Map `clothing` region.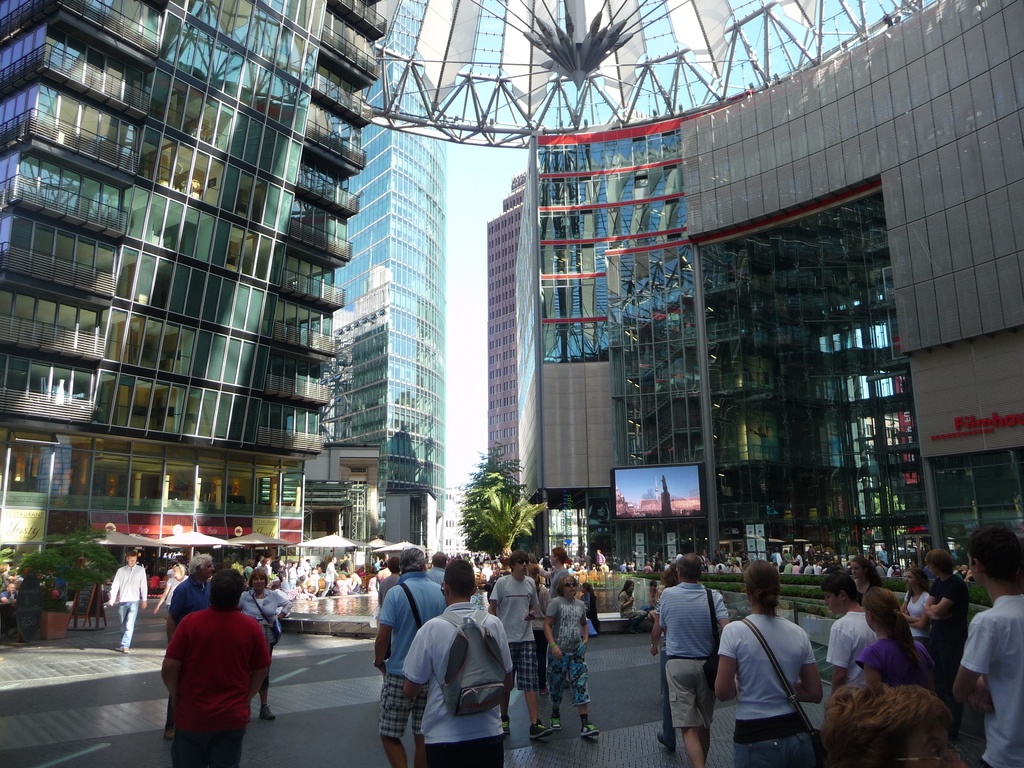
Mapped to rect(543, 596, 596, 706).
